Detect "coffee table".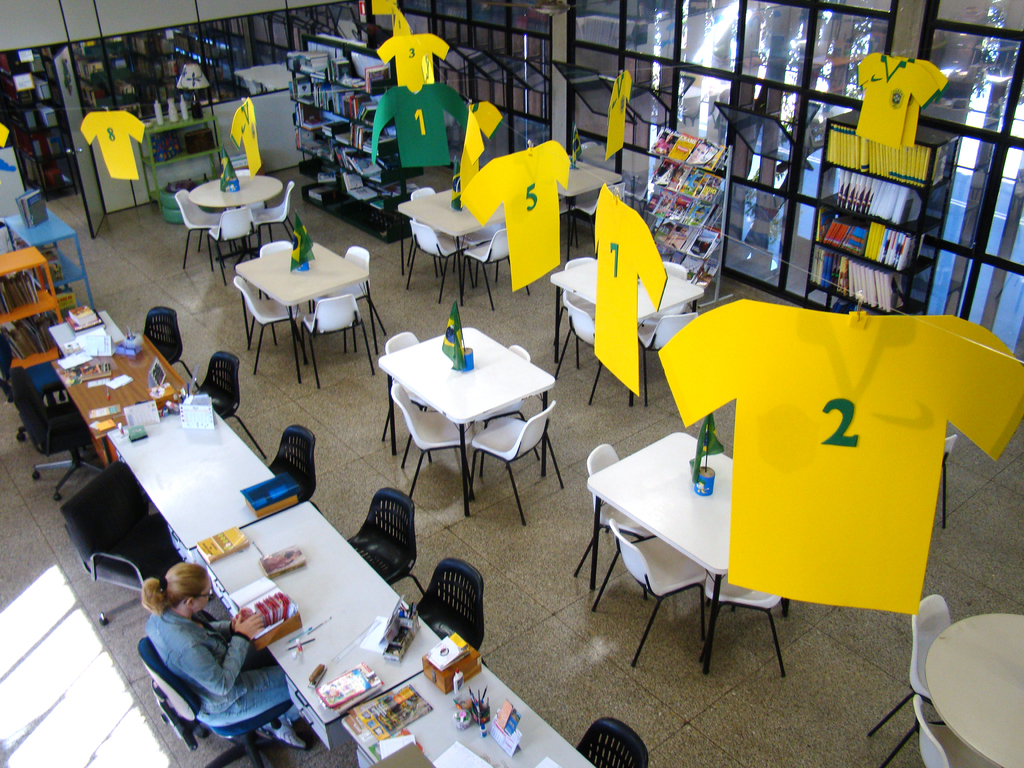
Detected at crop(561, 156, 624, 266).
